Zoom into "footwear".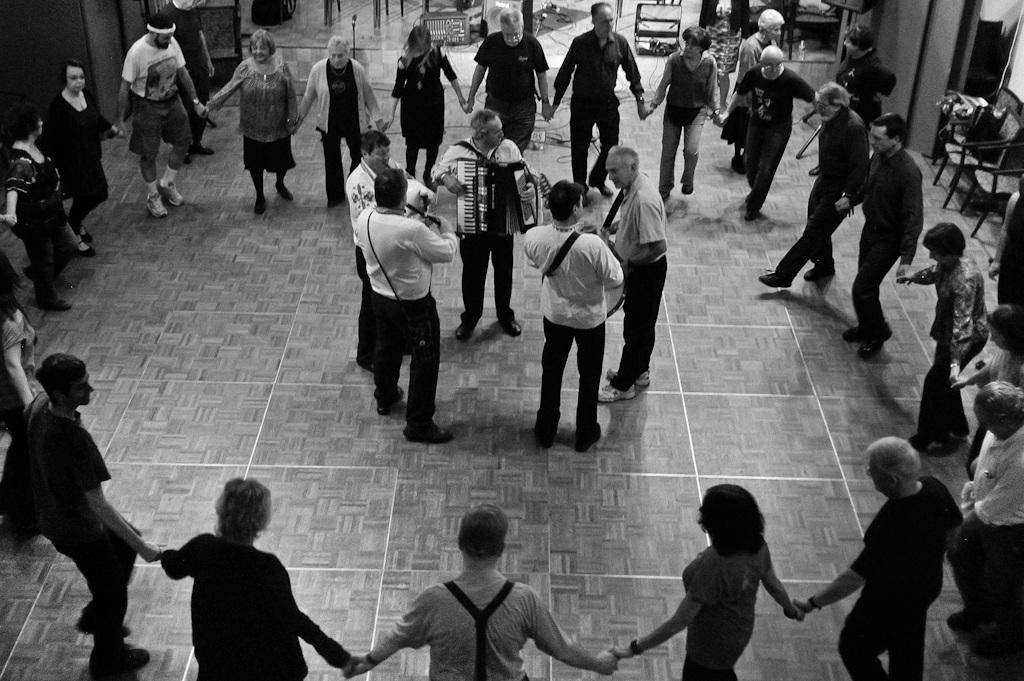
Zoom target: rect(379, 380, 406, 416).
